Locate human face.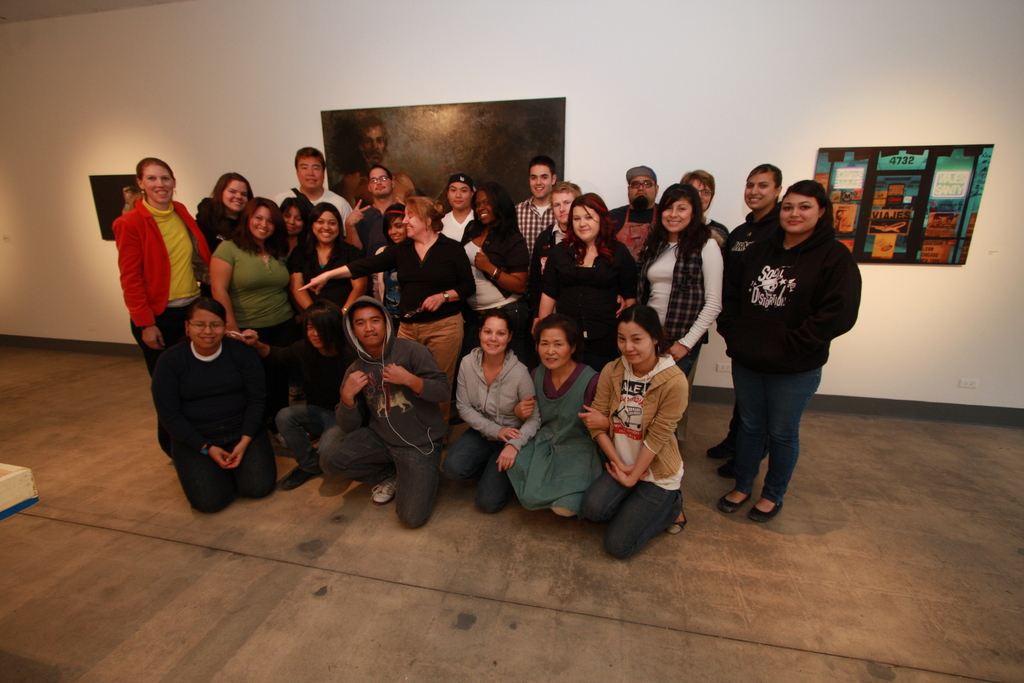
Bounding box: (448, 183, 472, 210).
